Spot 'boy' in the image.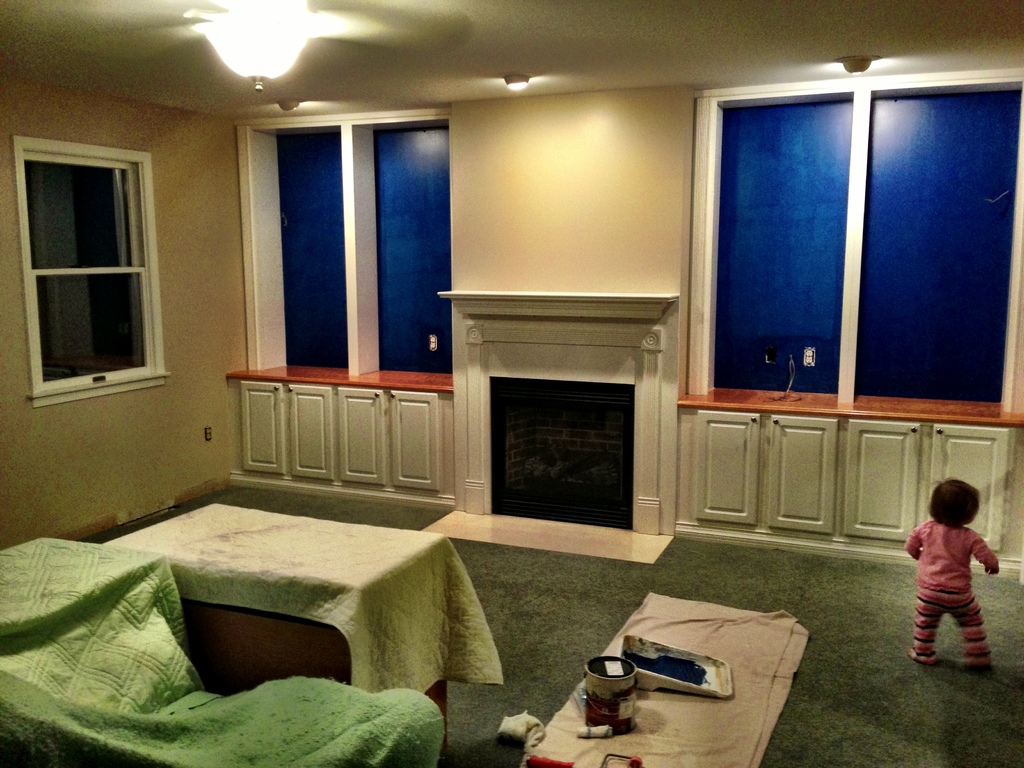
'boy' found at <region>893, 472, 1016, 686</region>.
